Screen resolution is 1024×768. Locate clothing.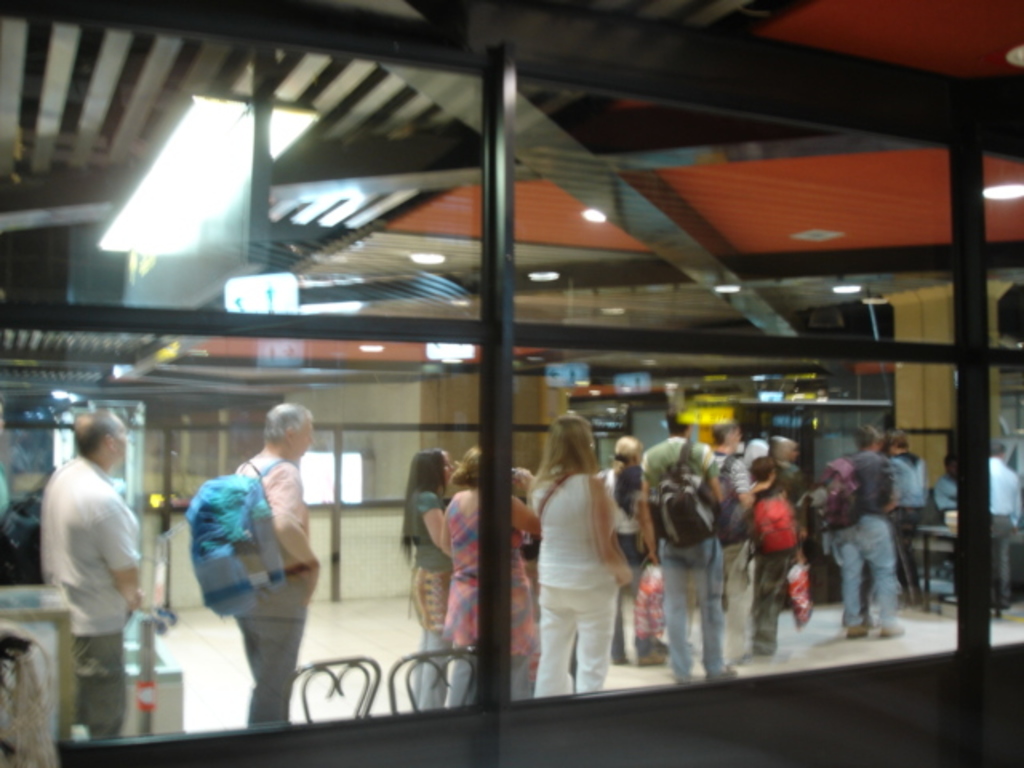
(34, 456, 138, 731).
